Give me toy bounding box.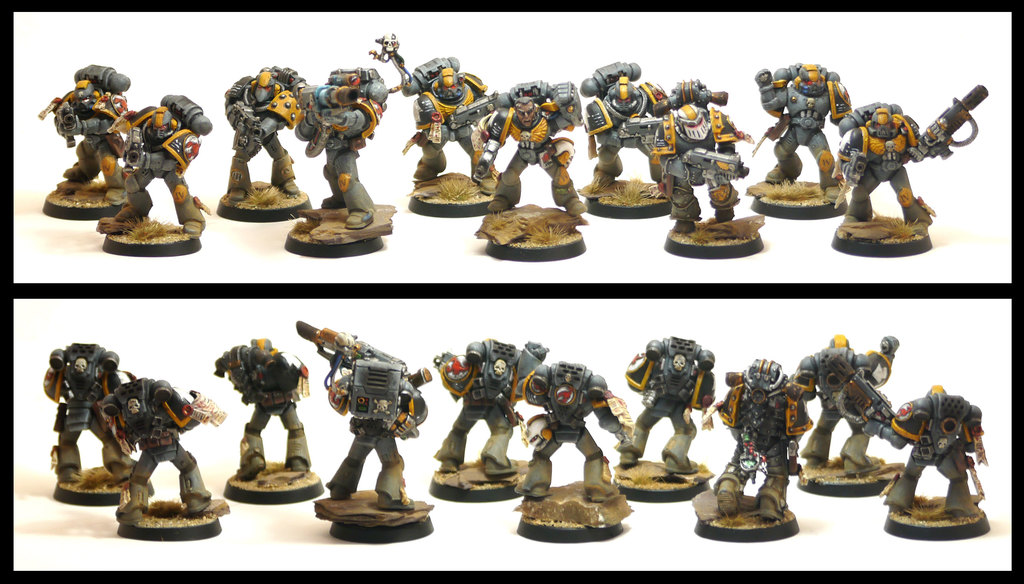
{"left": 45, "top": 56, "right": 147, "bottom": 218}.
